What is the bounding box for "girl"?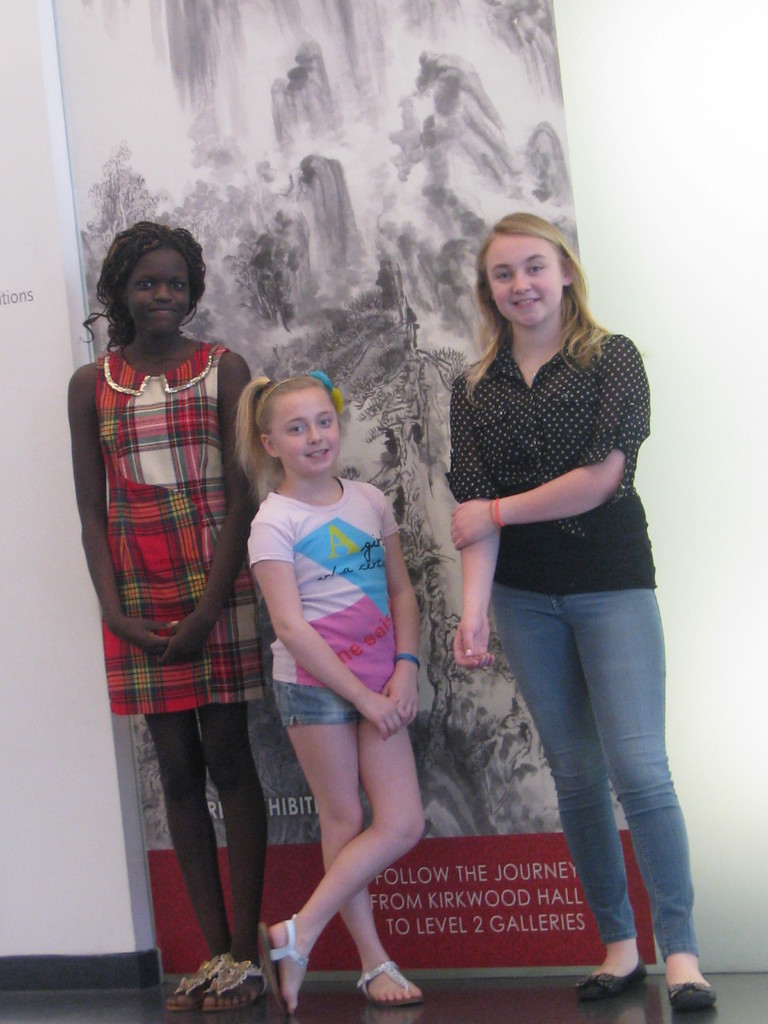
x1=68, y1=221, x2=251, y2=1022.
